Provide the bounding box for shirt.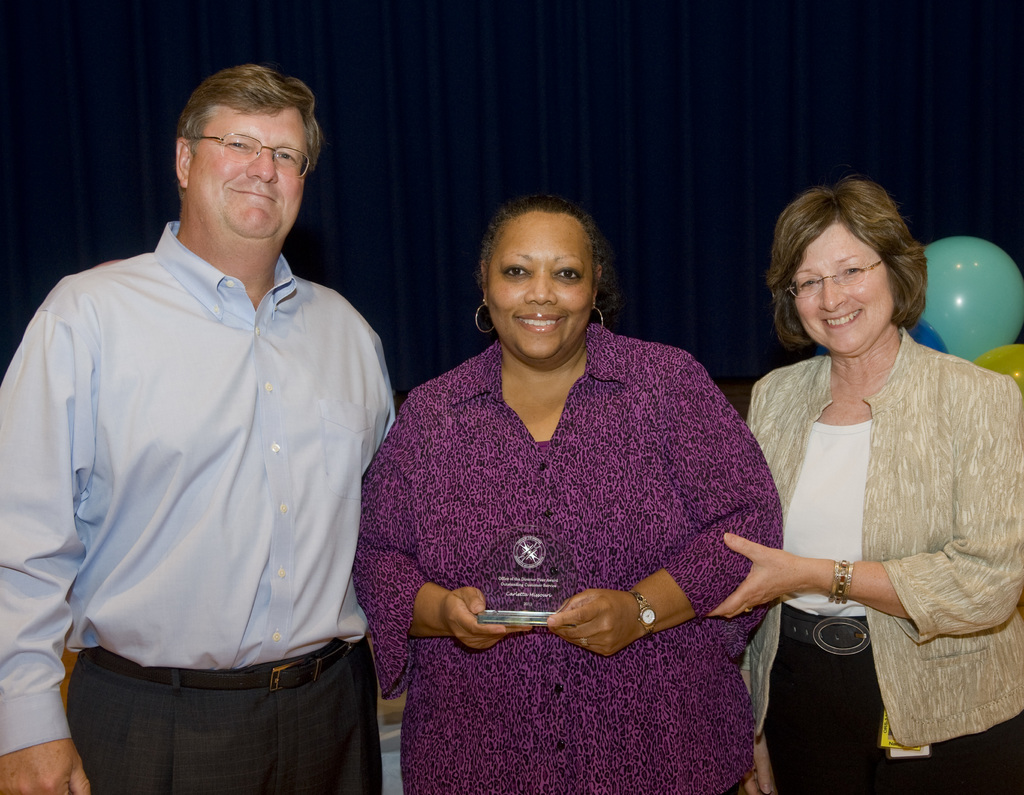
x1=24, y1=172, x2=393, y2=717.
